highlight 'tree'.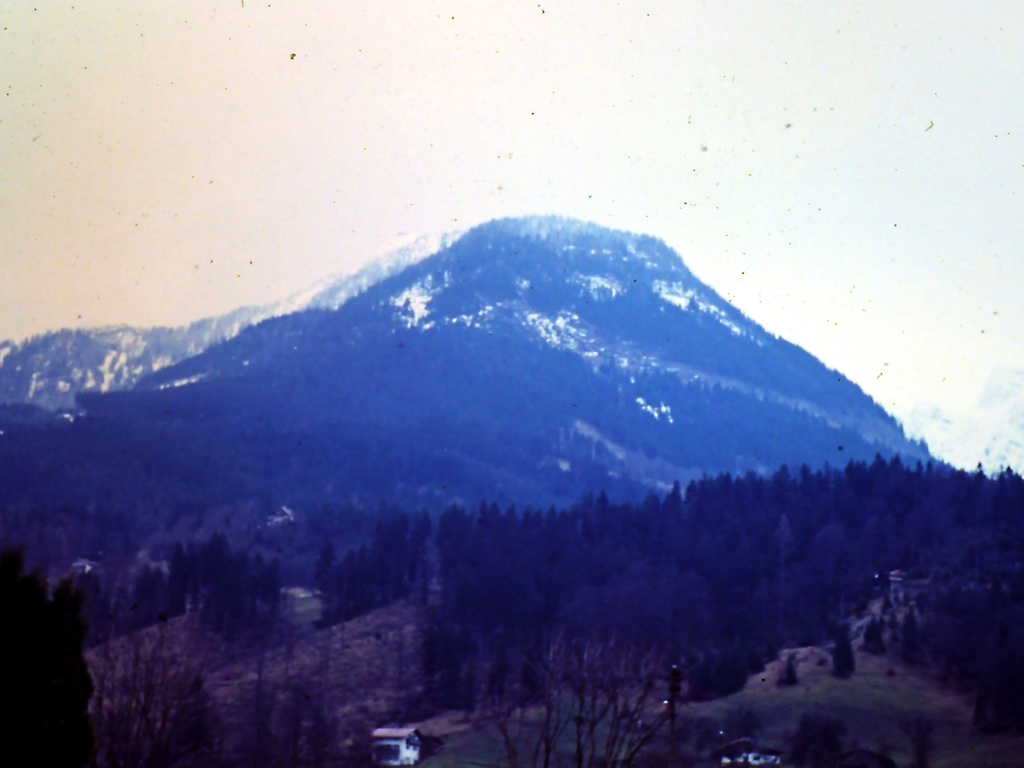
Highlighted region: bbox=(355, 525, 389, 616).
